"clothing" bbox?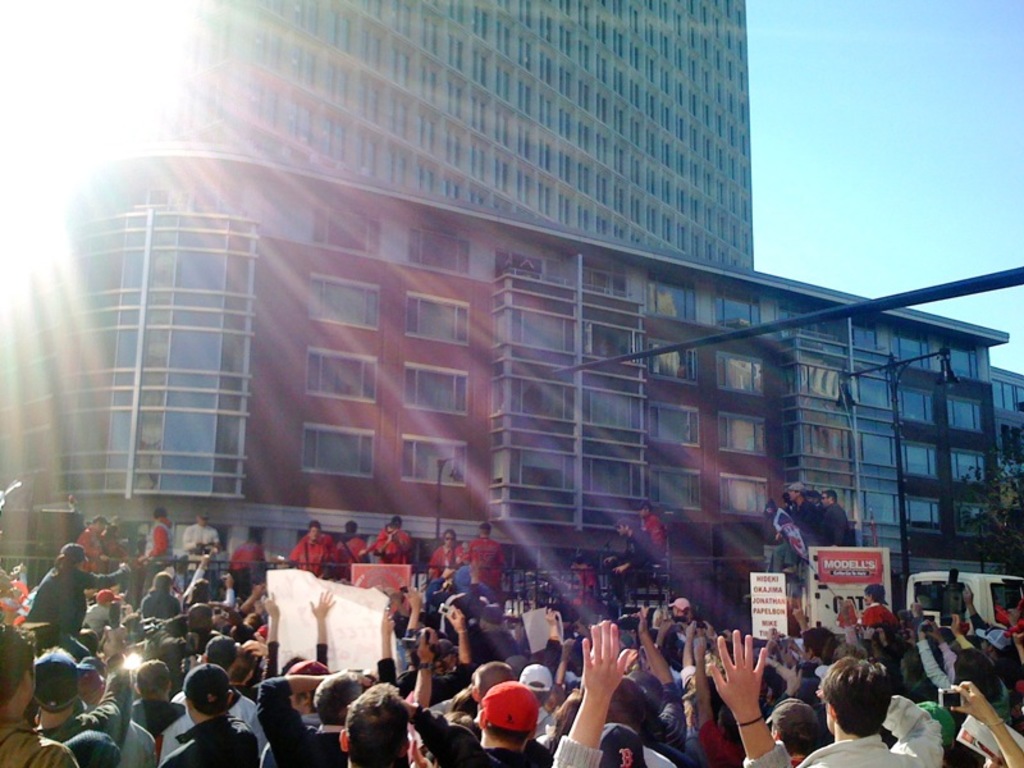
crop(82, 604, 114, 637)
